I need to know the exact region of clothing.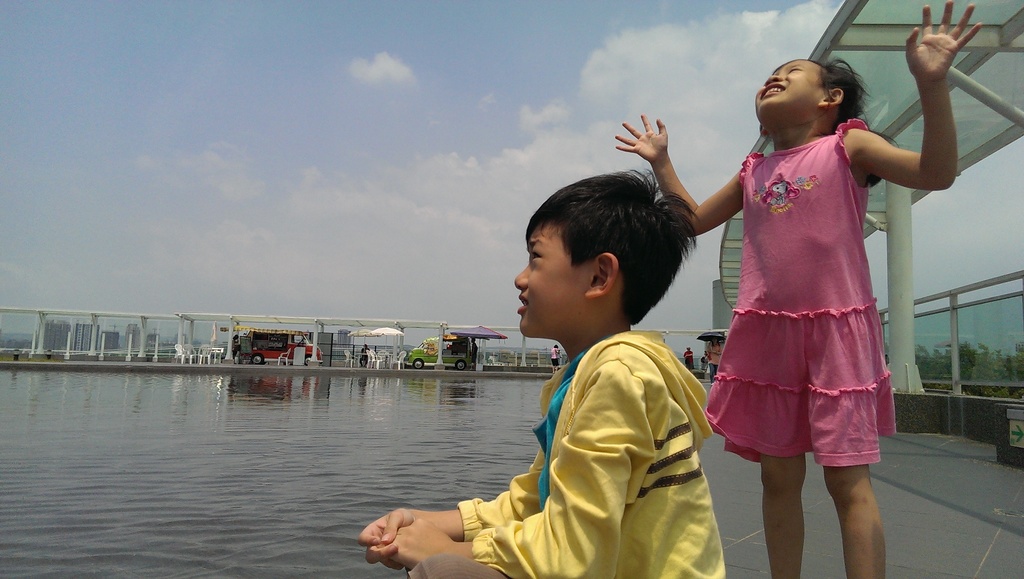
Region: locate(683, 348, 696, 368).
